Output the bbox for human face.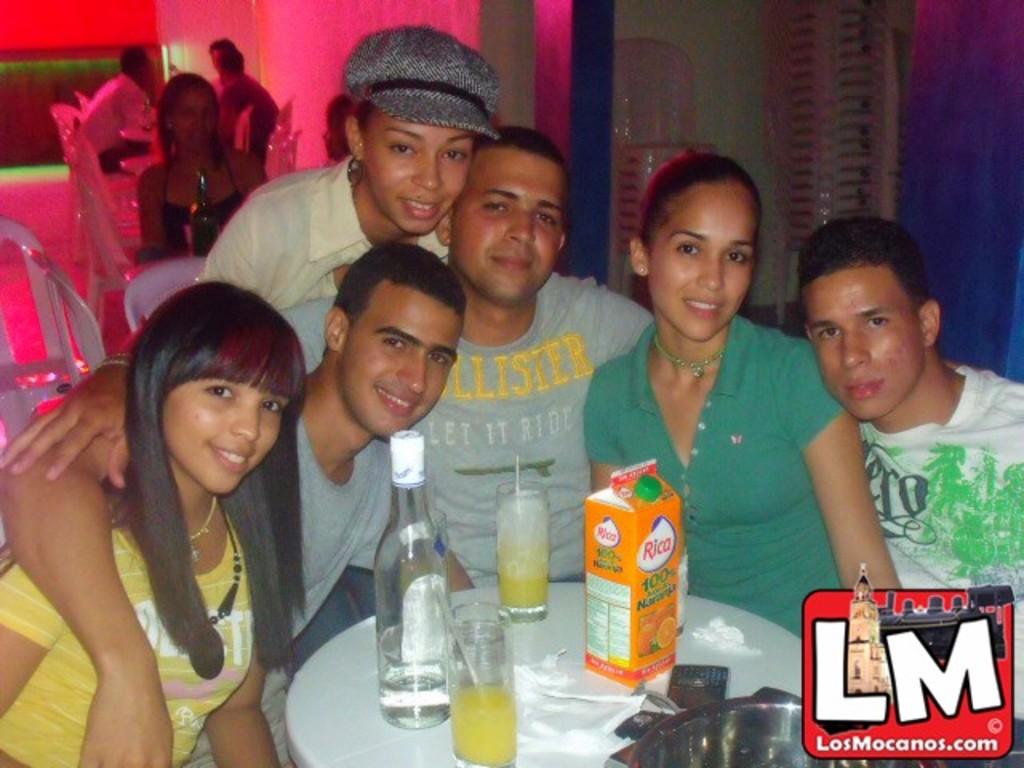
(642, 184, 755, 346).
